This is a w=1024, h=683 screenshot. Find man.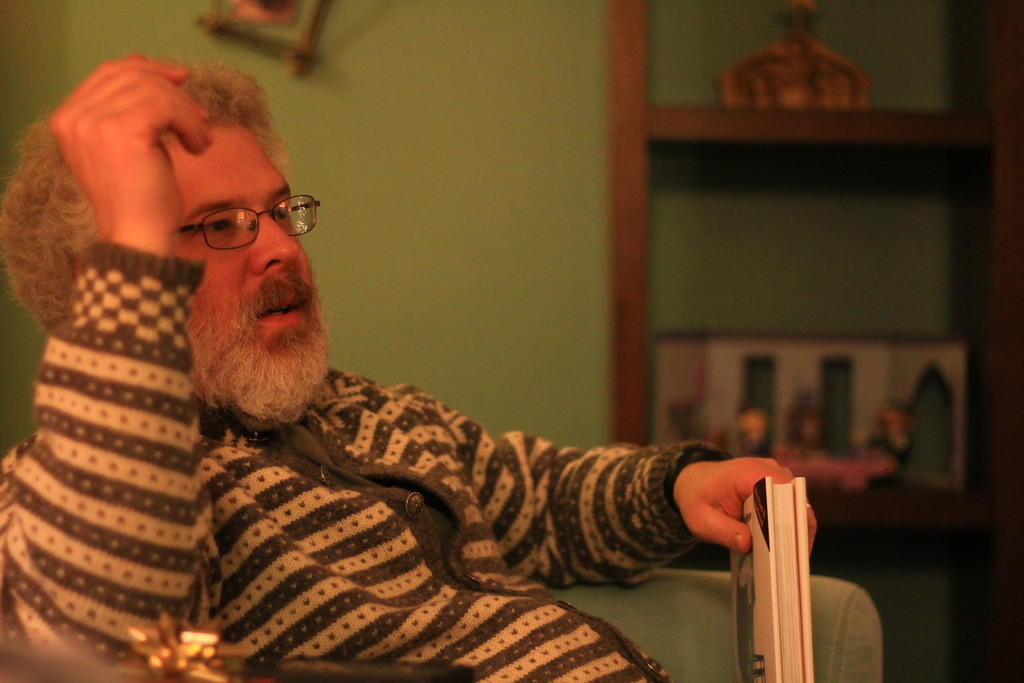
Bounding box: {"x1": 26, "y1": 64, "x2": 724, "y2": 672}.
